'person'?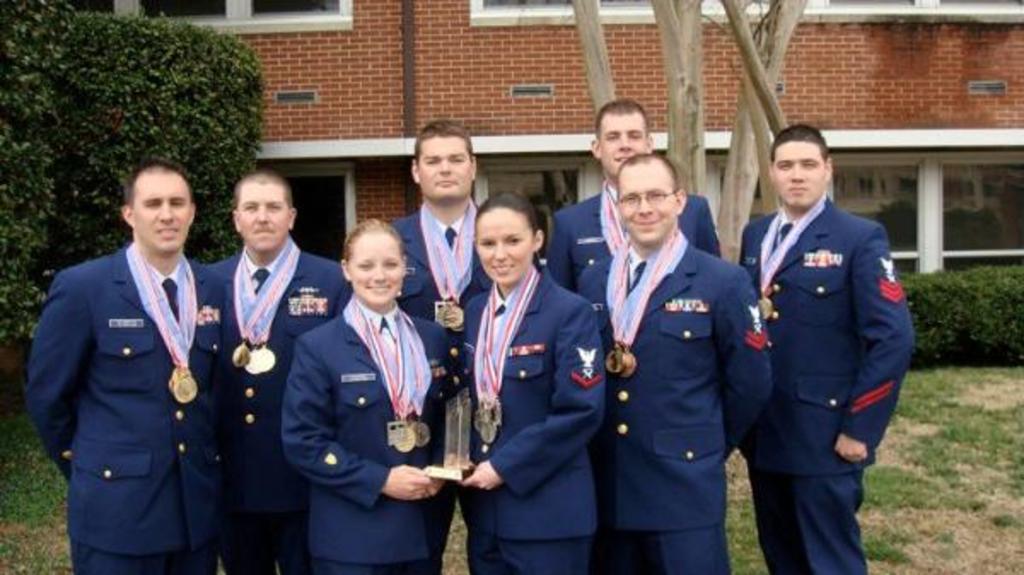
(left=732, top=118, right=906, bottom=574)
